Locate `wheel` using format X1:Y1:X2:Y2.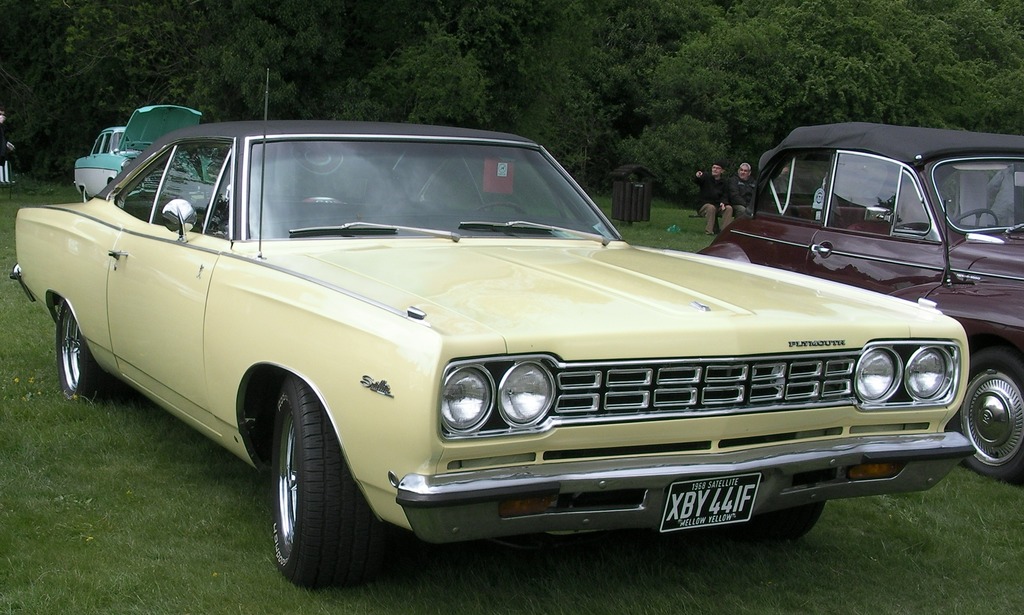
252:404:369:581.
